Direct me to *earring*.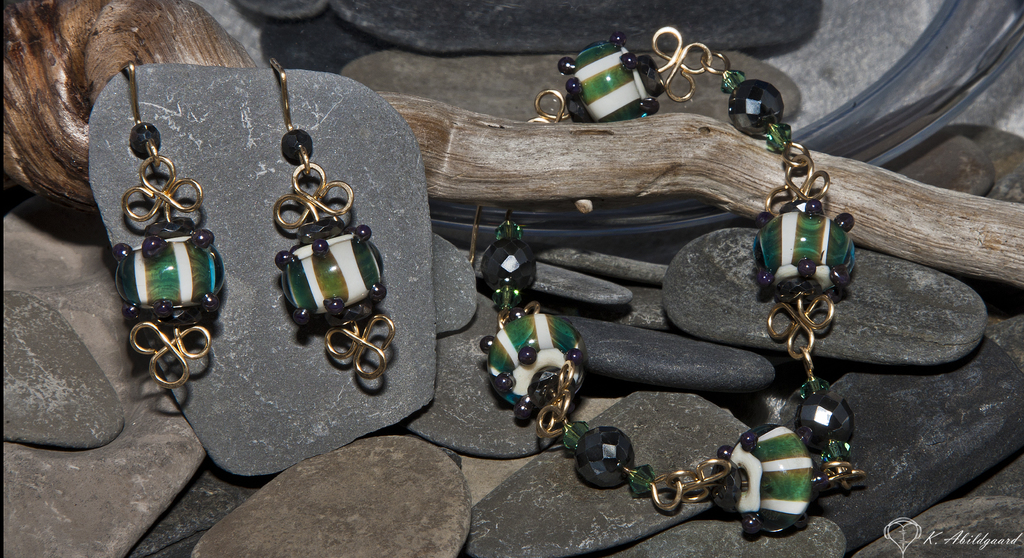
Direction: 267/50/403/396.
